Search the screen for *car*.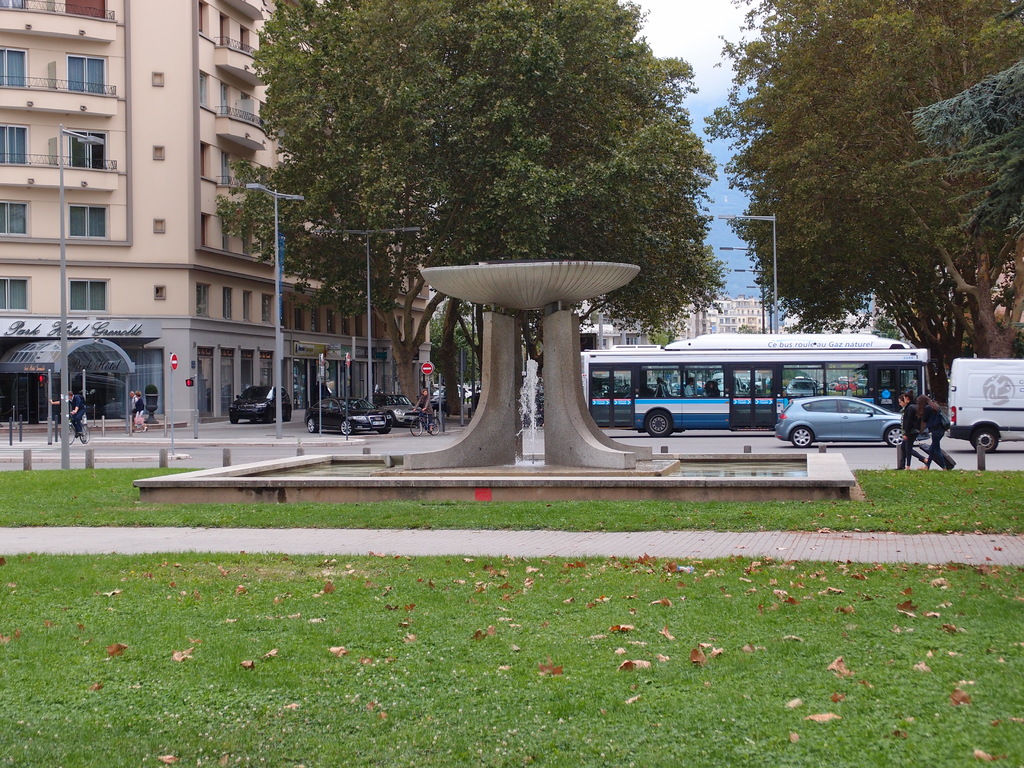
Found at bbox=(228, 384, 292, 424).
